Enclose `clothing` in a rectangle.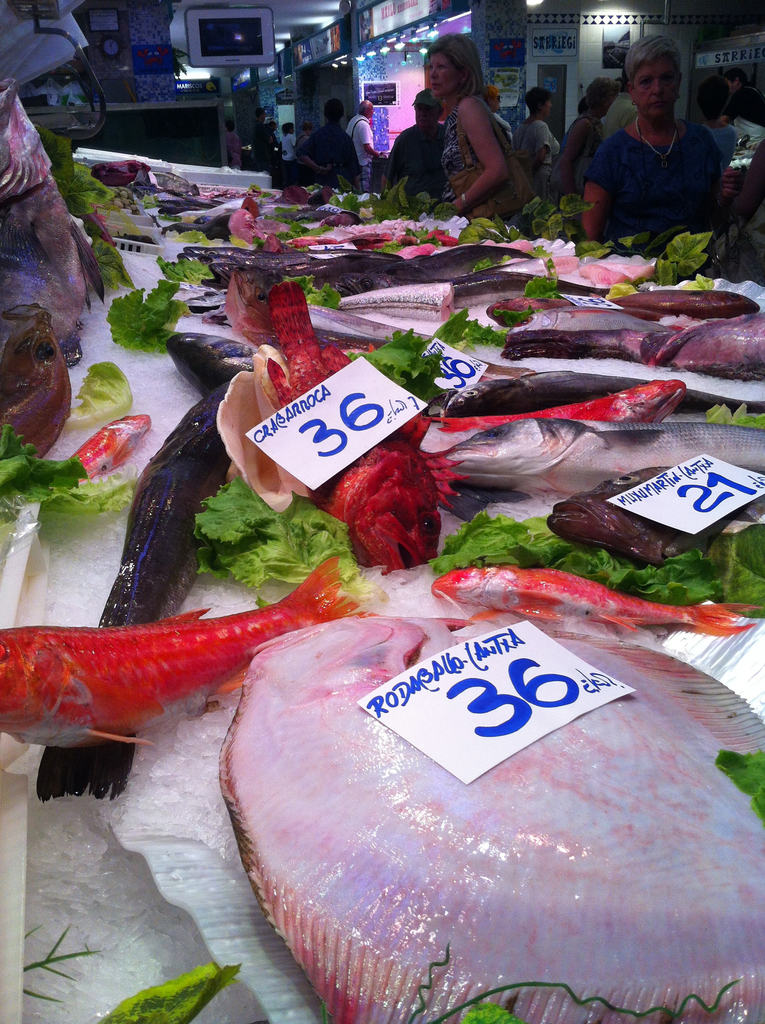
345:112:374:192.
